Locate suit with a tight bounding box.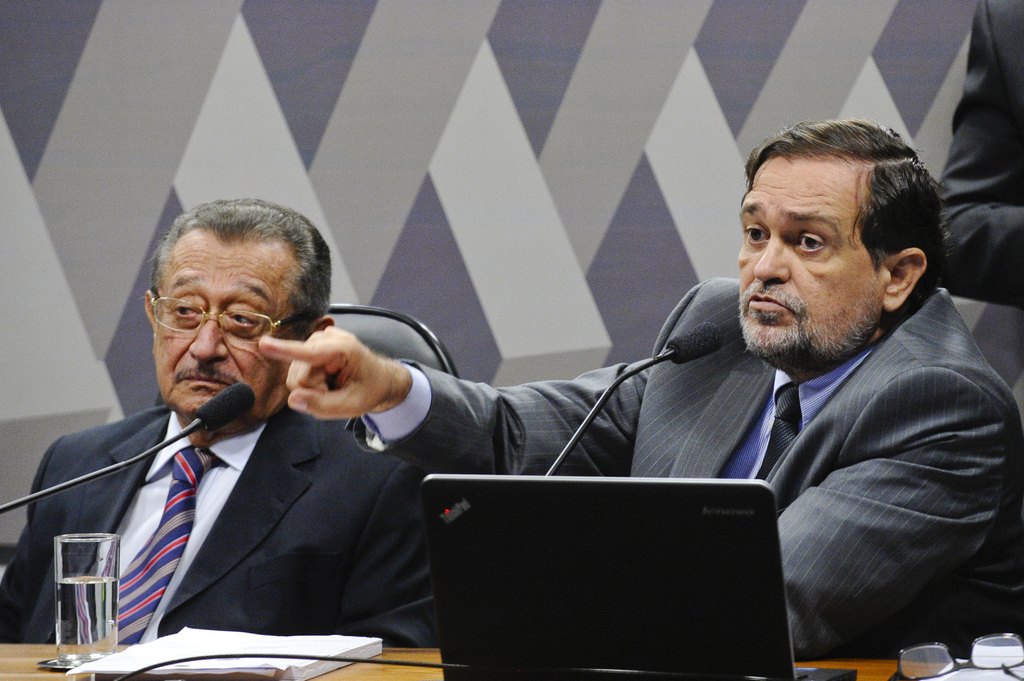
select_region(0, 406, 434, 644).
